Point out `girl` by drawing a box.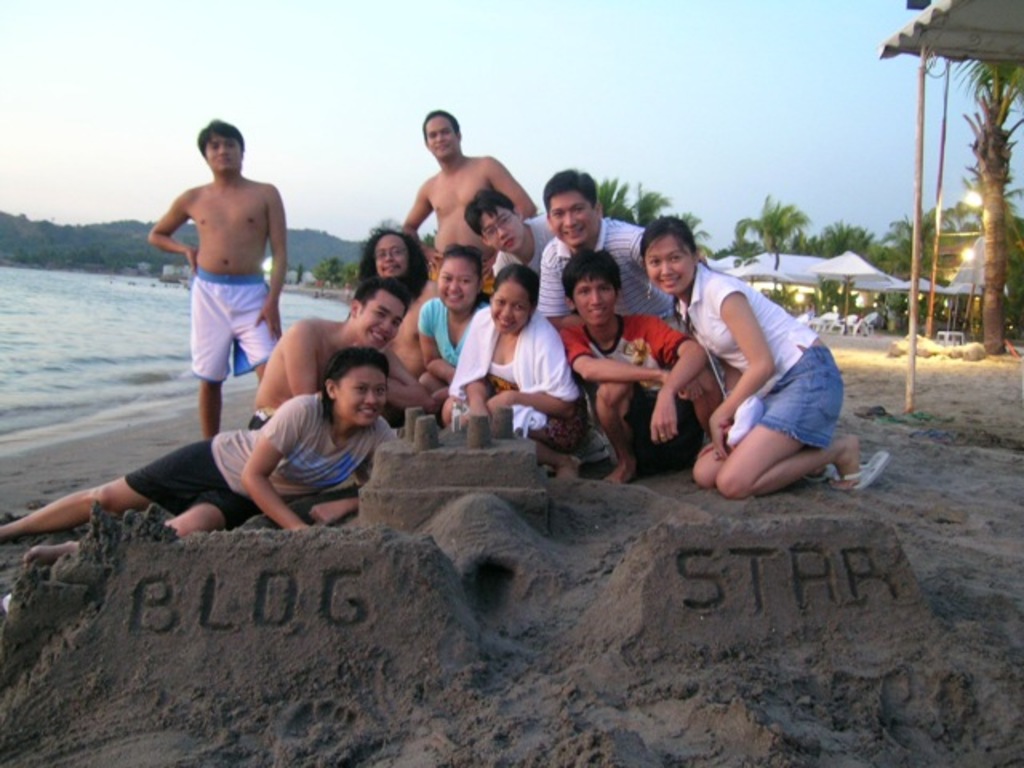
(0, 346, 406, 562).
